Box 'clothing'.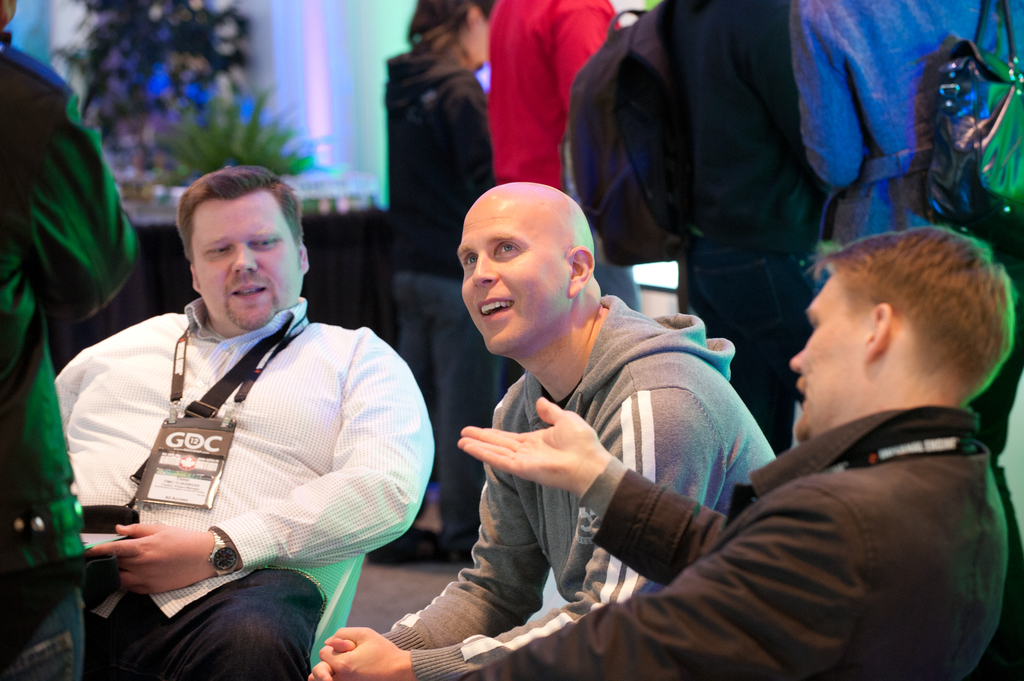
(50, 294, 436, 680).
